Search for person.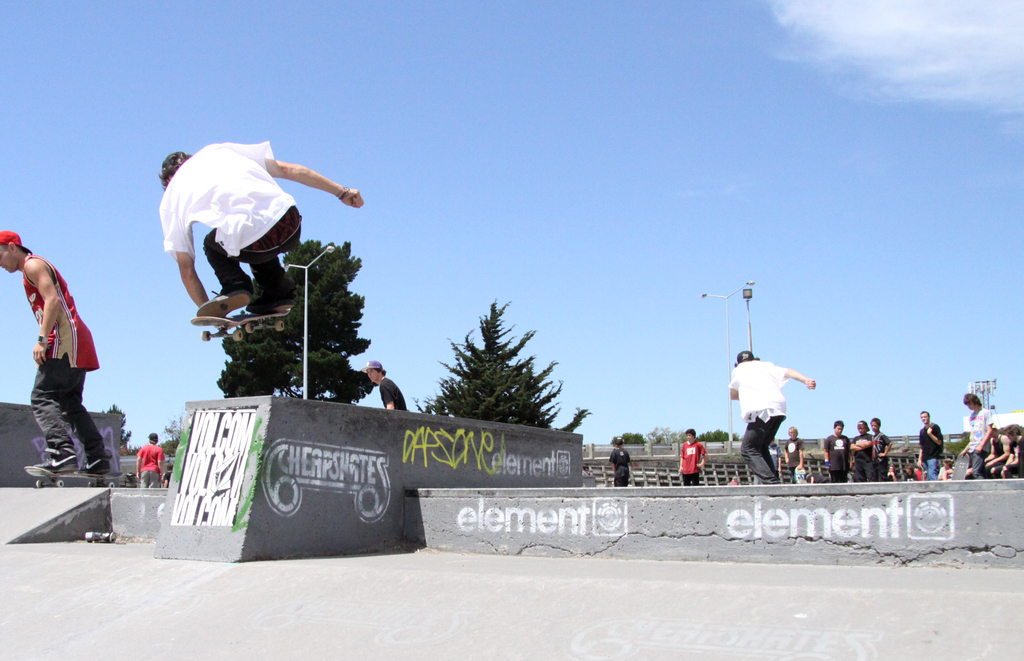
Found at select_region(725, 352, 814, 474).
